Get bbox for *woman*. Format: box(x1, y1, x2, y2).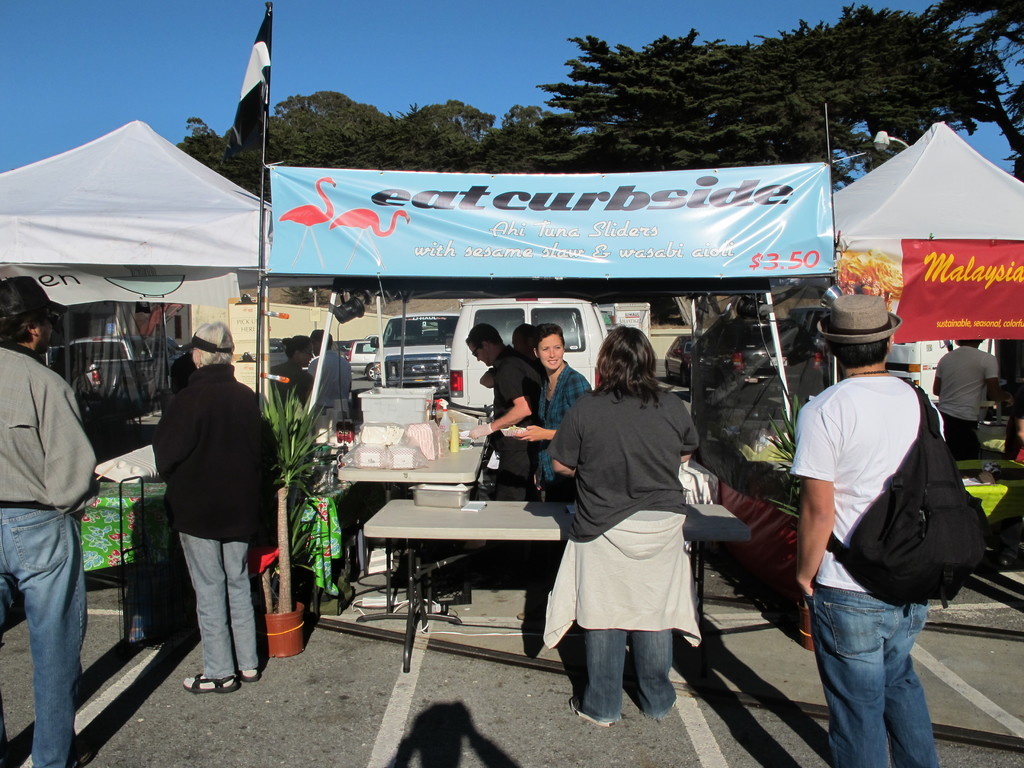
box(534, 323, 704, 730).
